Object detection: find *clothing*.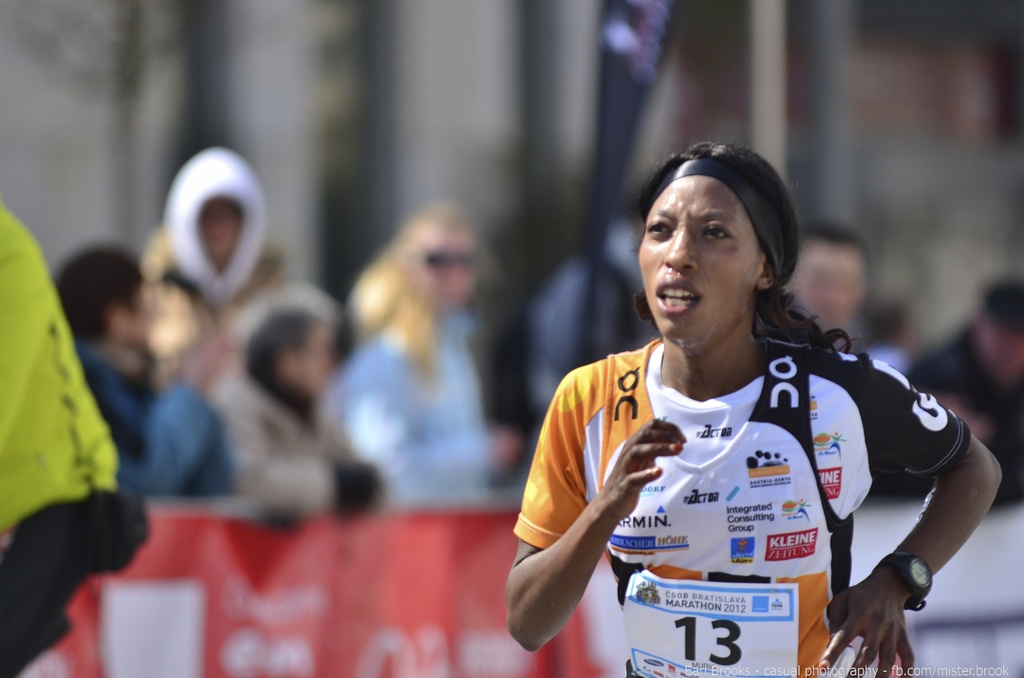
{"left": 836, "top": 325, "right": 903, "bottom": 372}.
